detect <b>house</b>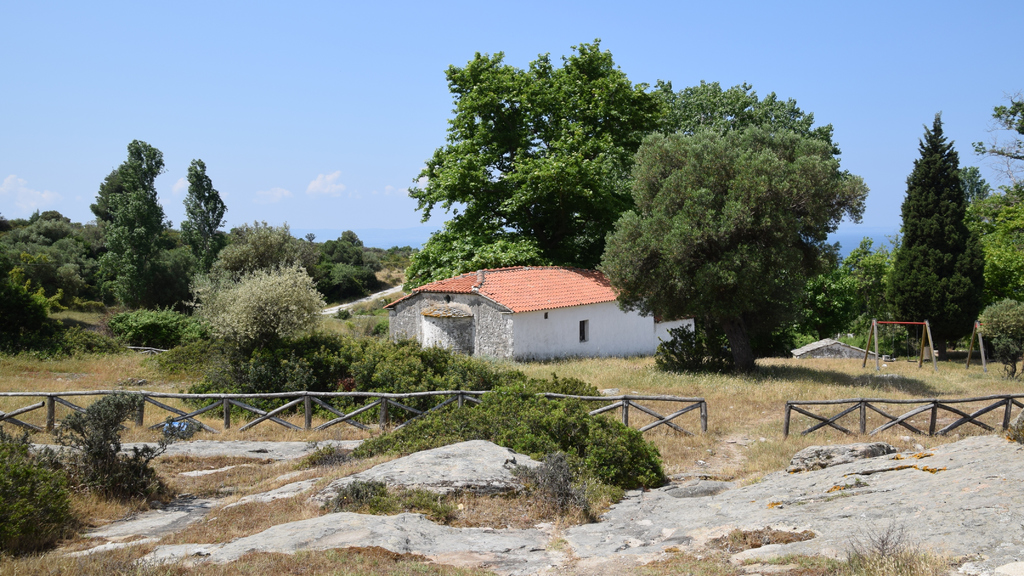
384,264,698,365
